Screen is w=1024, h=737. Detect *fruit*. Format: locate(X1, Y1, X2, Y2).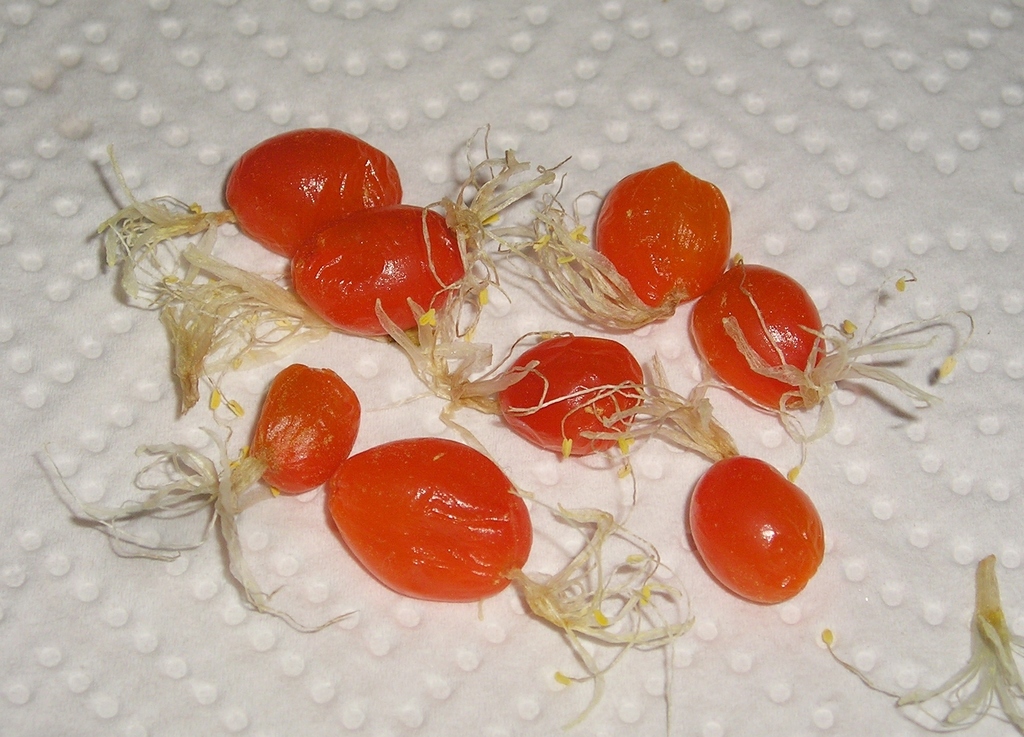
locate(590, 168, 734, 309).
